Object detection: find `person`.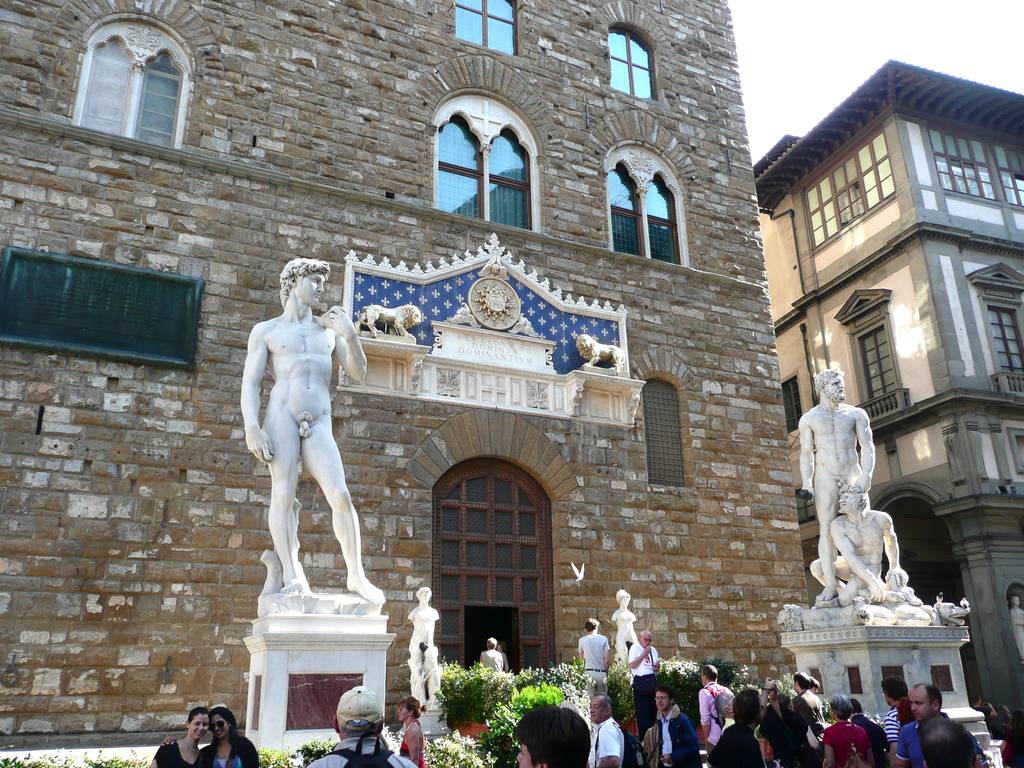
bbox(404, 584, 443, 703).
